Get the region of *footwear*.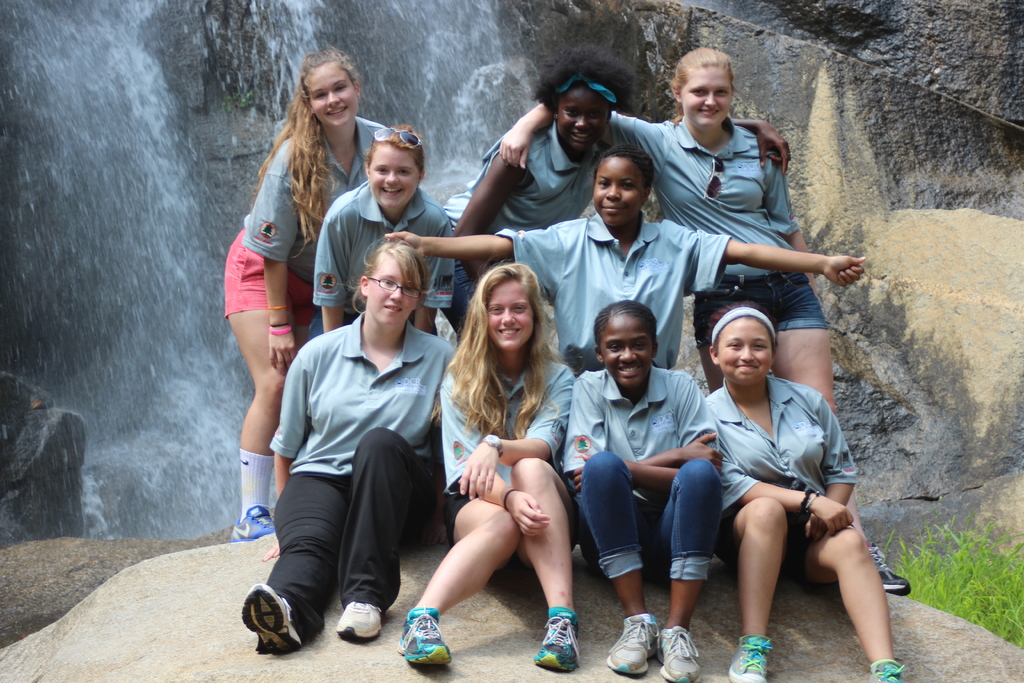
locate(604, 613, 660, 677).
